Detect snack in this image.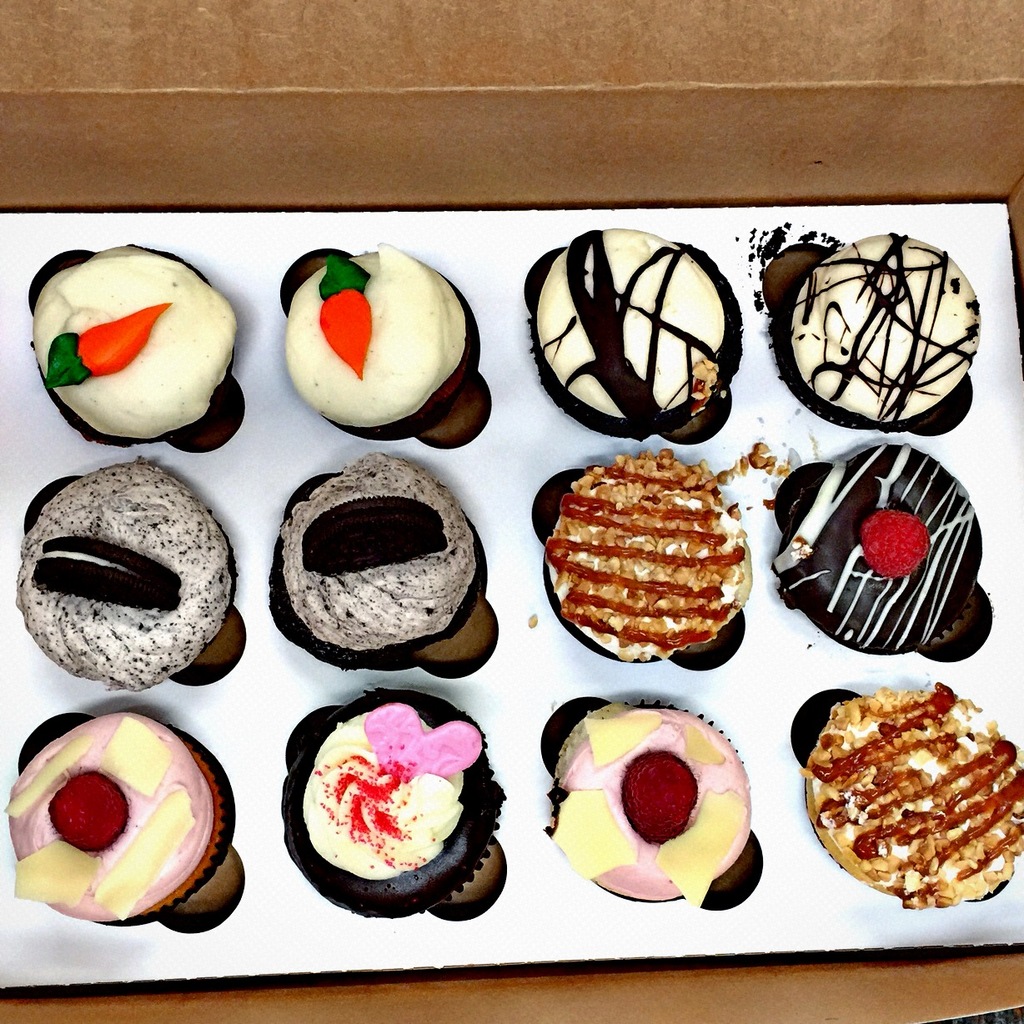
Detection: [756,216,985,445].
